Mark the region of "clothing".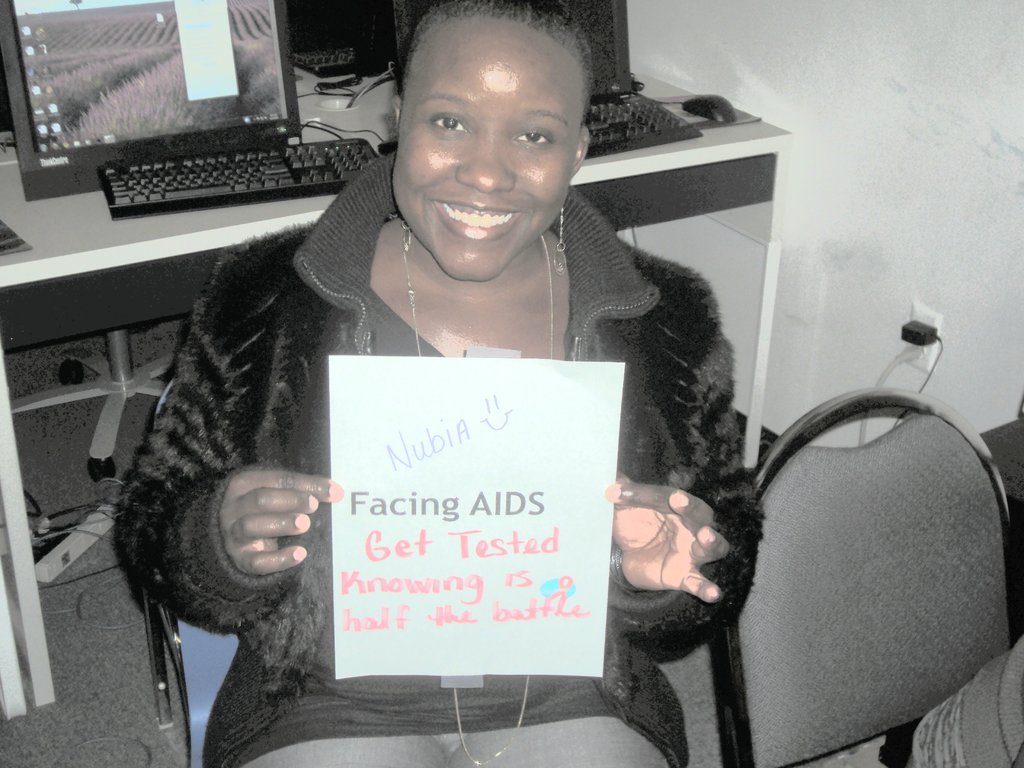
Region: 100,147,751,767.
